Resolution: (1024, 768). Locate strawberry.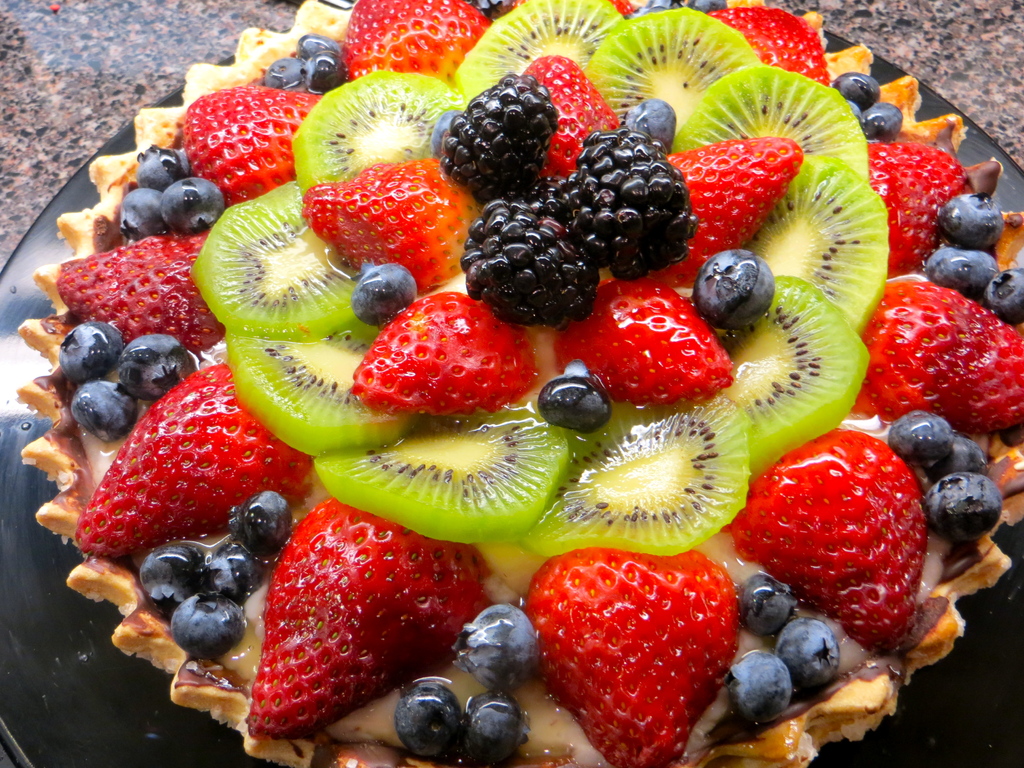
left=344, top=0, right=491, bottom=77.
